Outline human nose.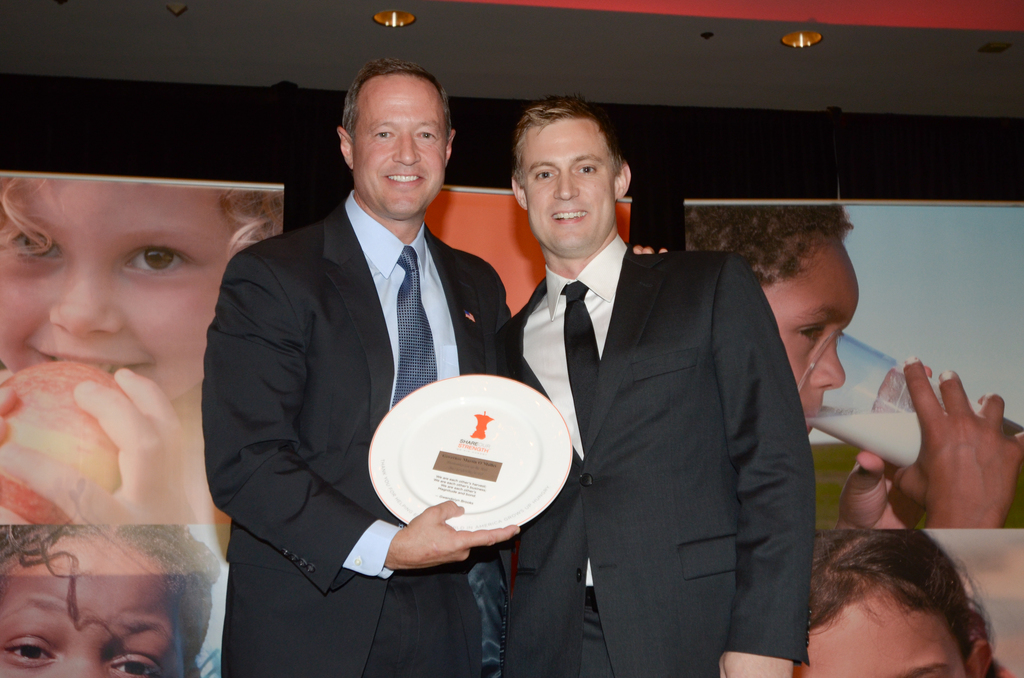
Outline: 808,337,849,390.
